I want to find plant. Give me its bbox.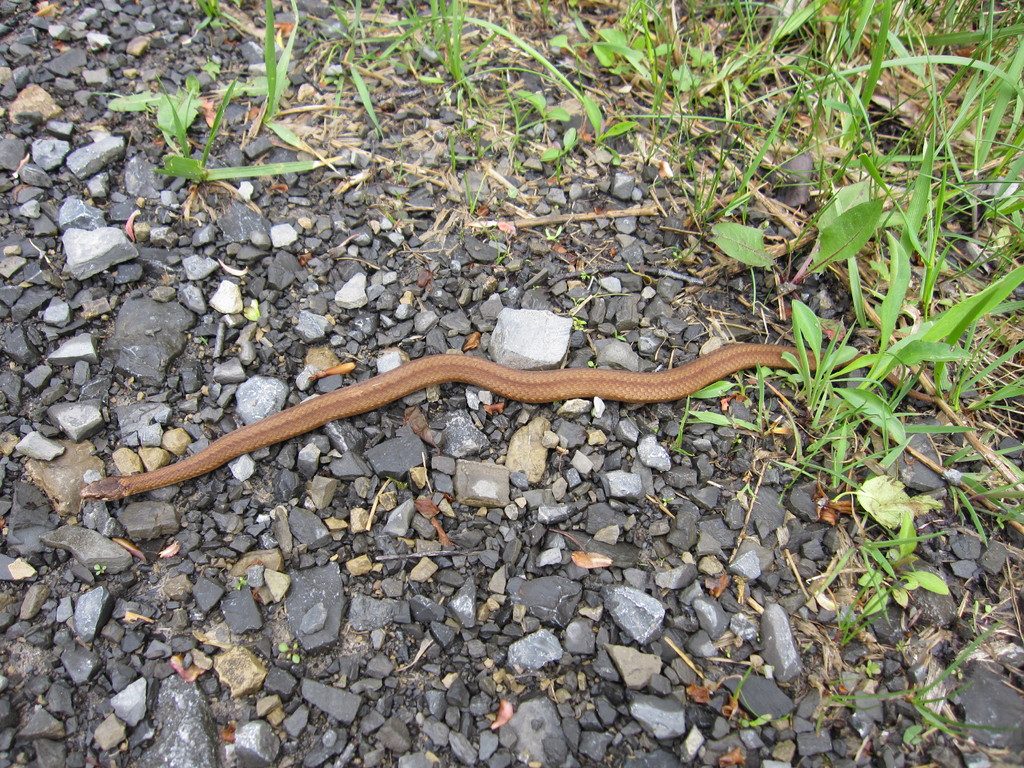
[256, 0, 334, 161].
